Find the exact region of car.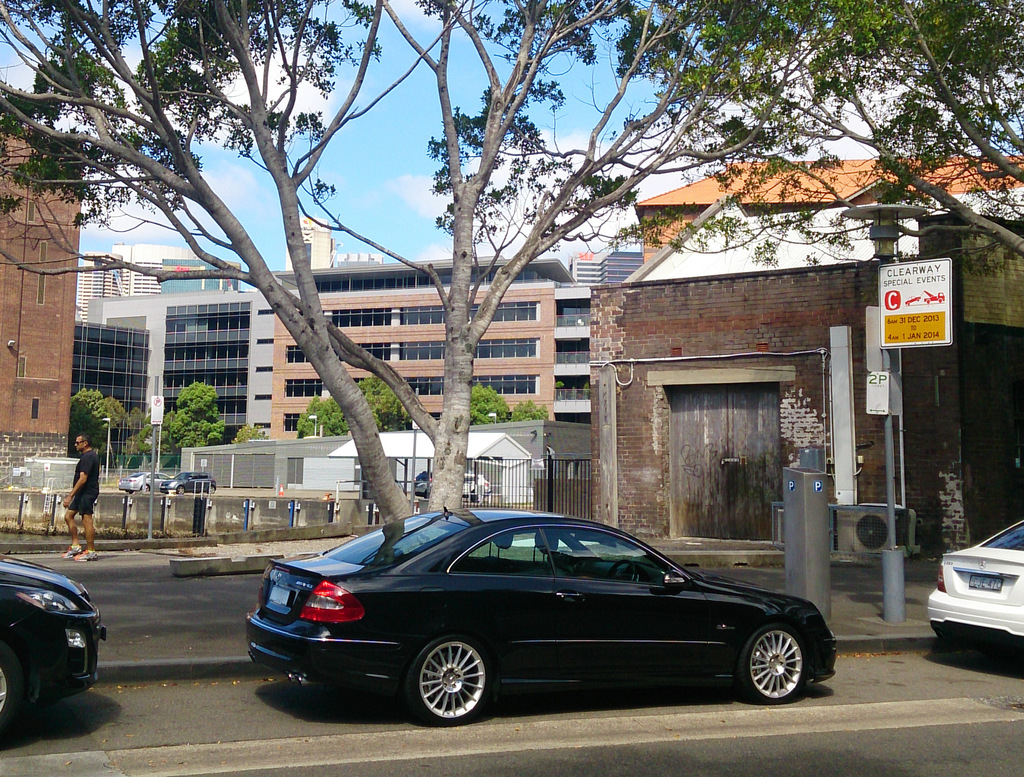
Exact region: 159/472/216/495.
